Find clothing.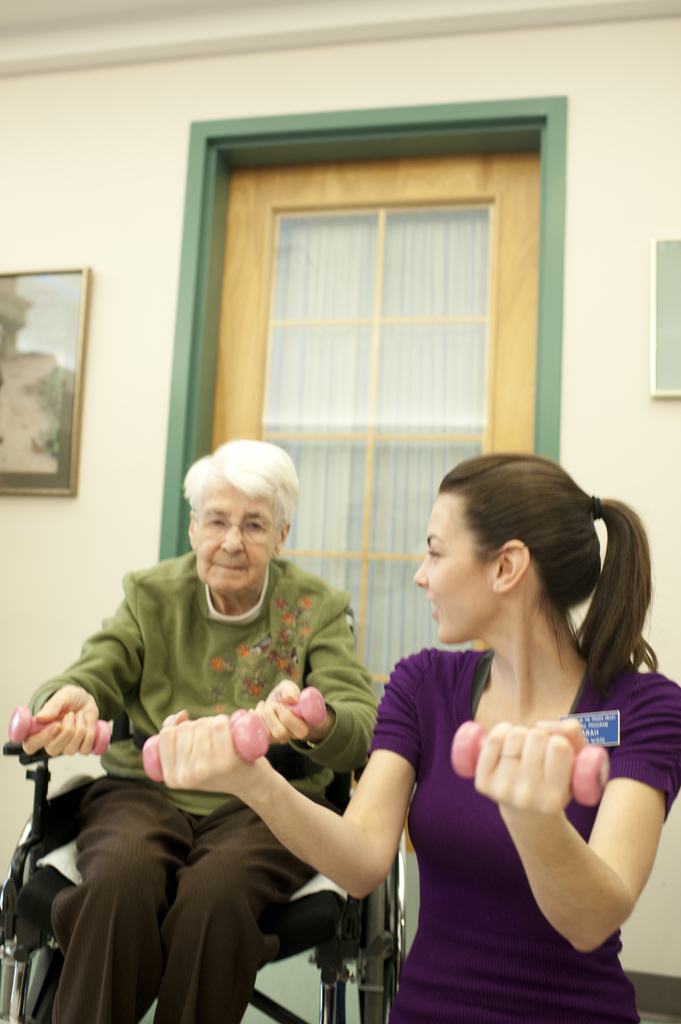
(366, 632, 680, 1023).
